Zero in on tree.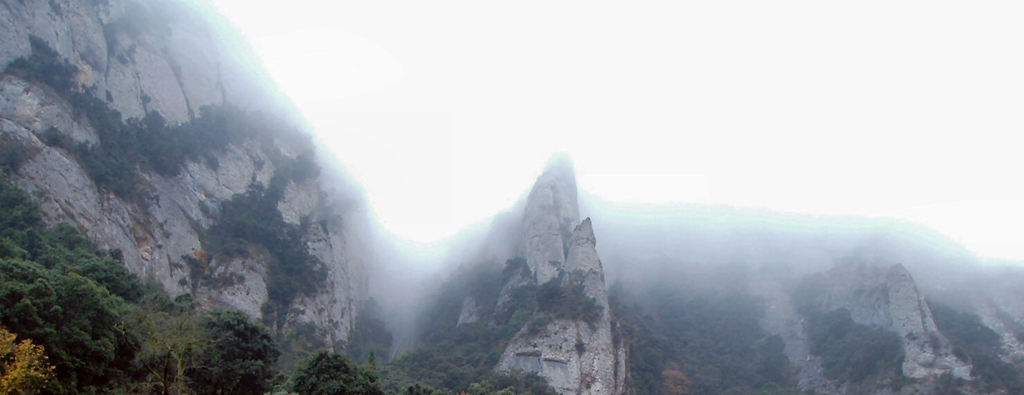
Zeroed in: x1=282 y1=347 x2=384 y2=394.
